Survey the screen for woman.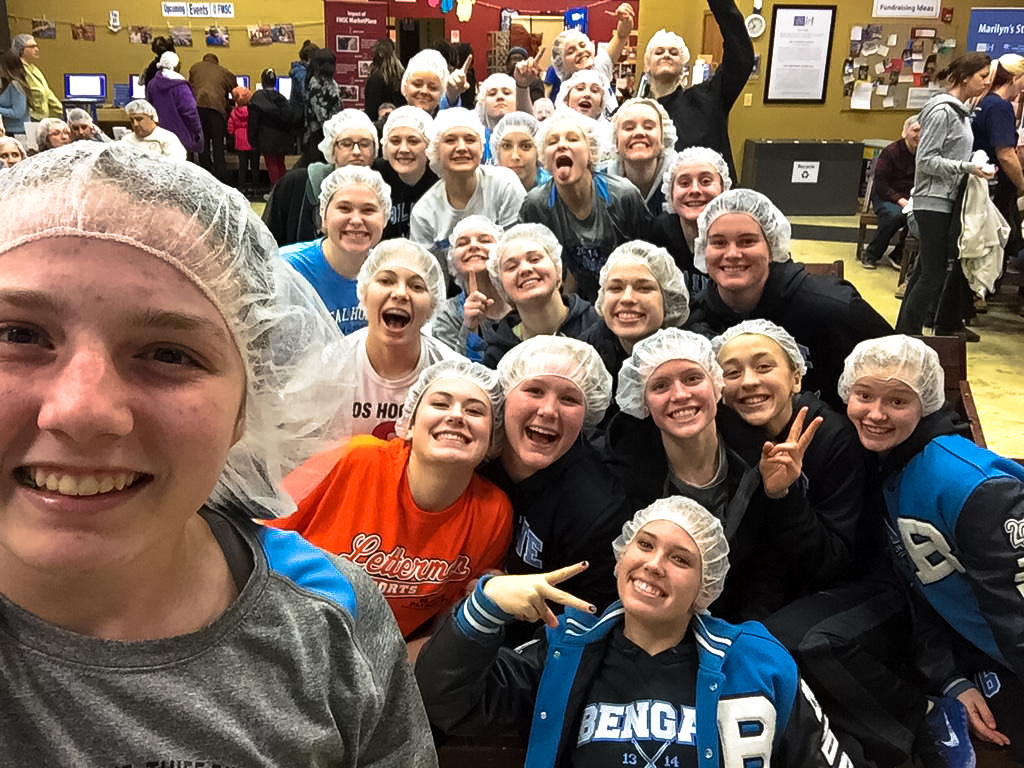
Survey found: locate(309, 43, 346, 129).
